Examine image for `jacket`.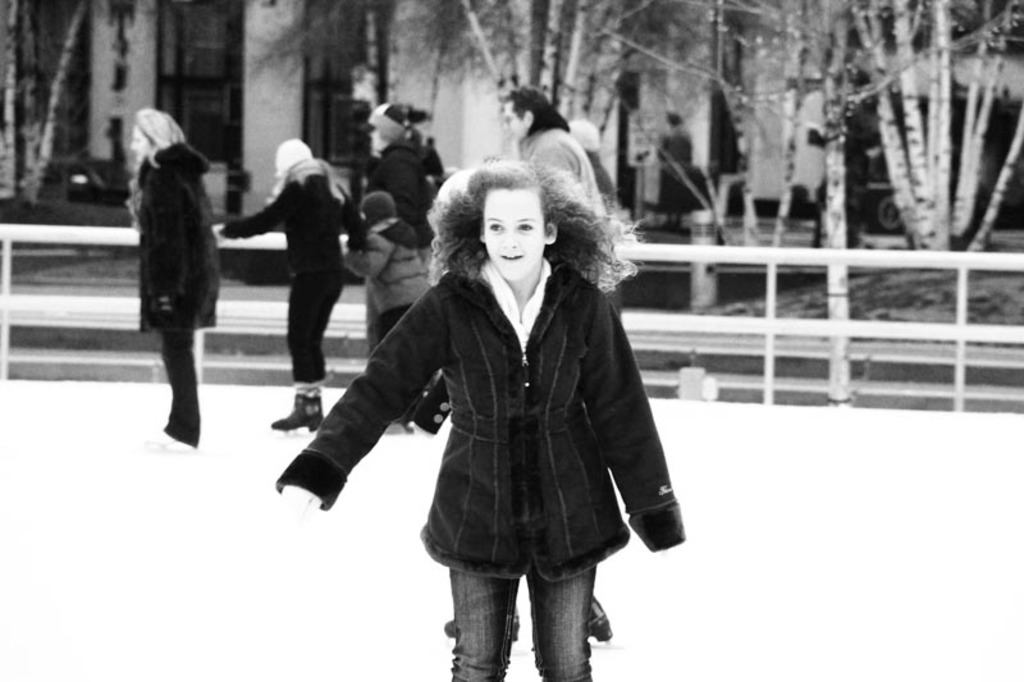
Examination result: Rect(274, 261, 677, 589).
